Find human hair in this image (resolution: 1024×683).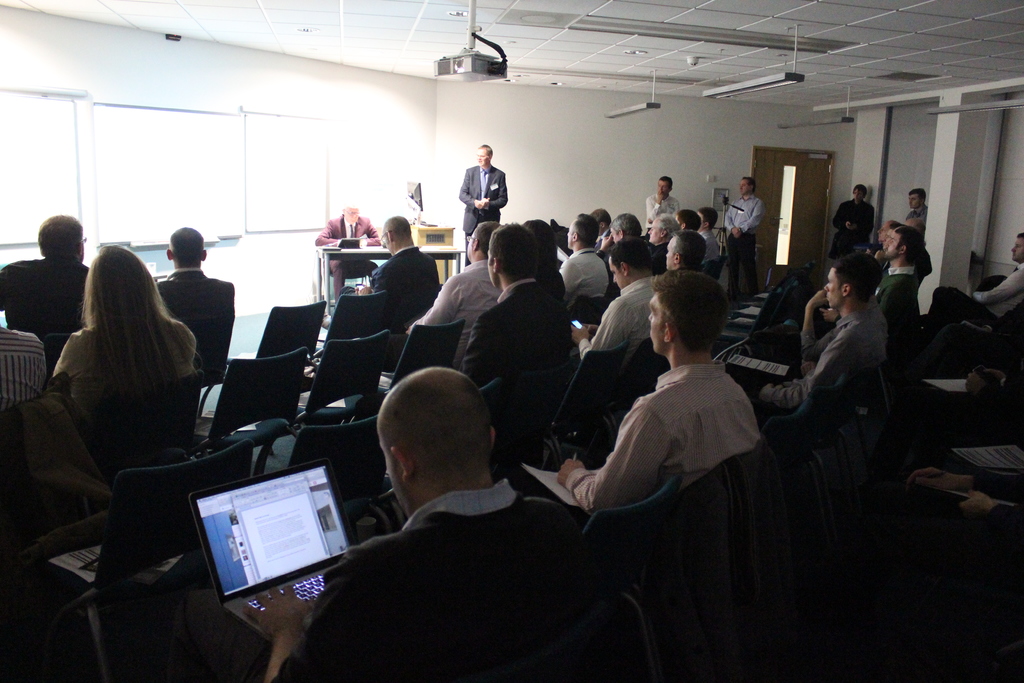
x1=36, y1=213, x2=83, y2=263.
